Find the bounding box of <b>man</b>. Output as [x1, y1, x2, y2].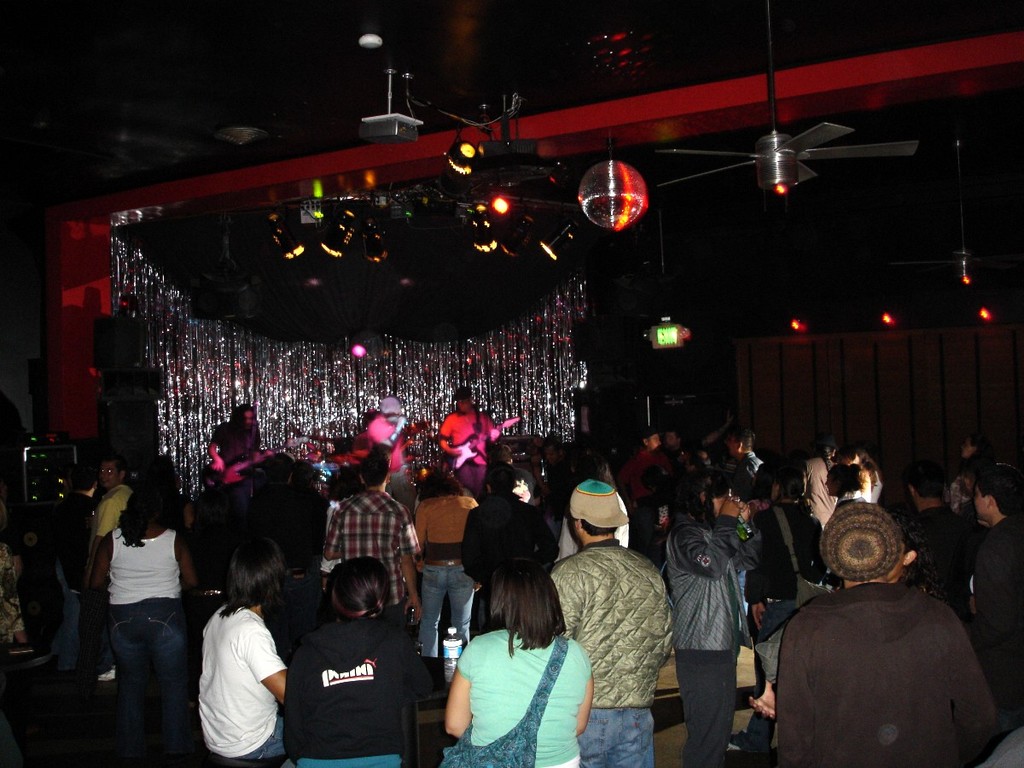
[552, 480, 675, 767].
